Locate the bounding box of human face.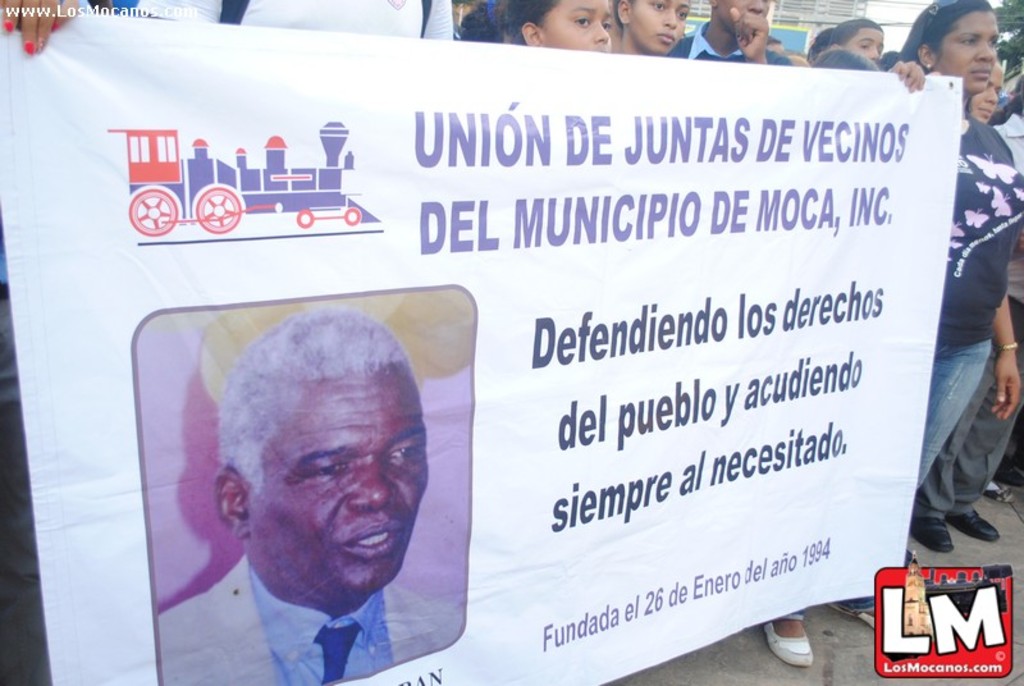
Bounding box: BBox(937, 14, 996, 97).
